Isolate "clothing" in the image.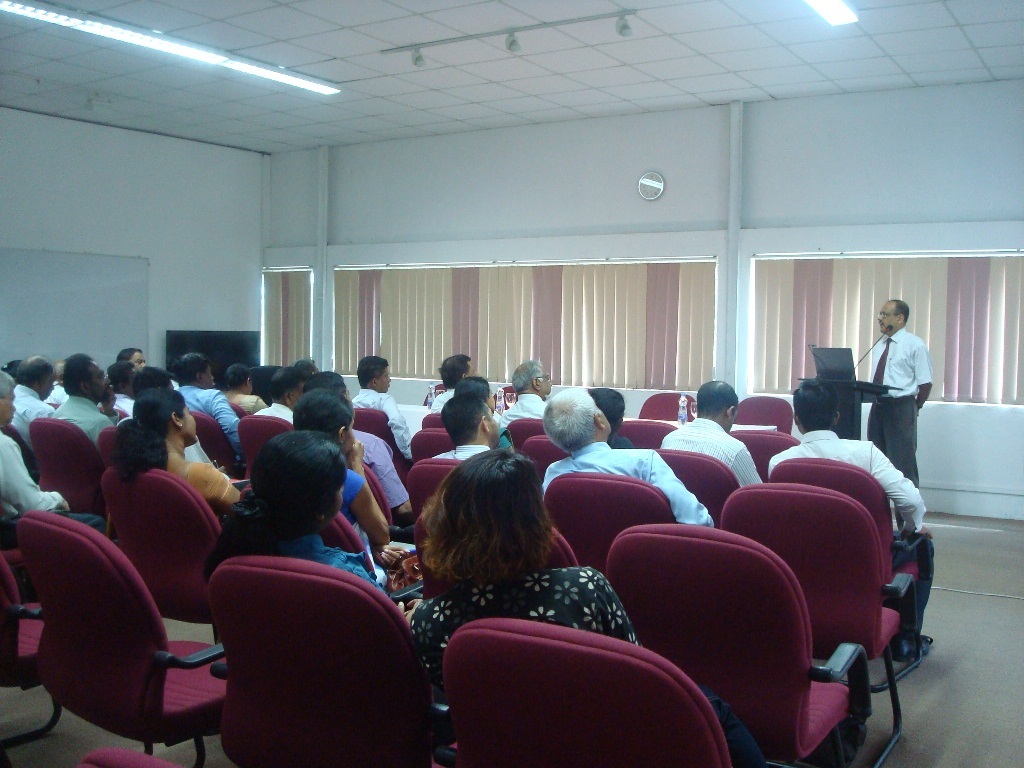
Isolated region: pyautogui.locateOnScreen(335, 466, 361, 533).
